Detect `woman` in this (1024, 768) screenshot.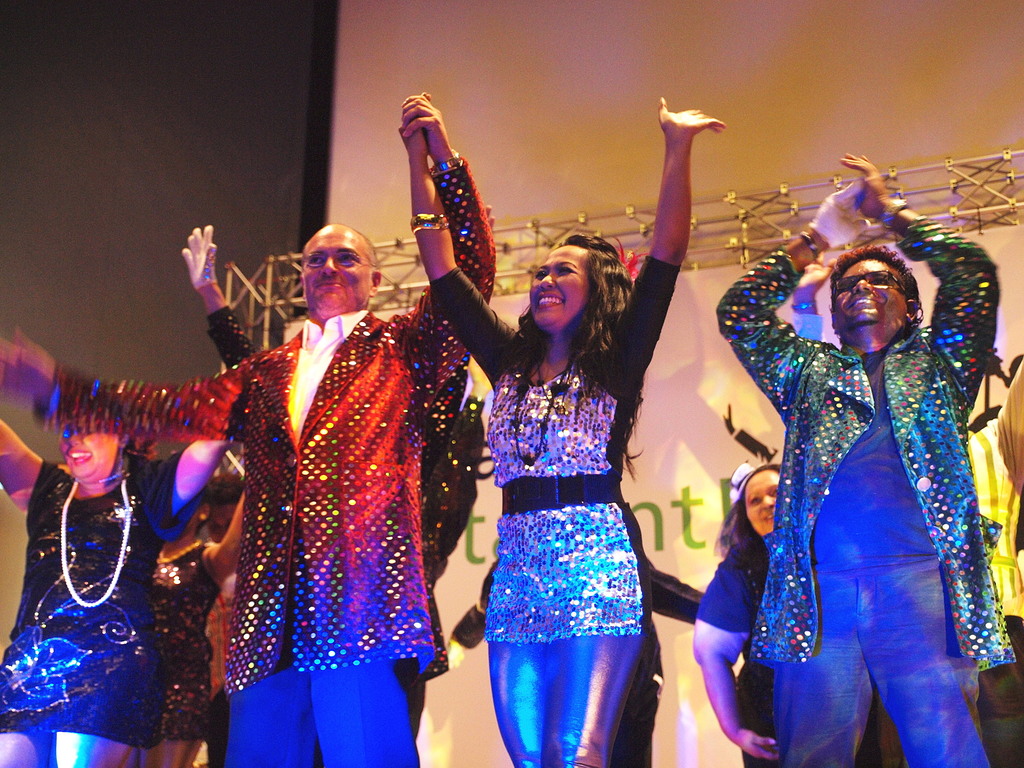
Detection: 396/89/727/767.
